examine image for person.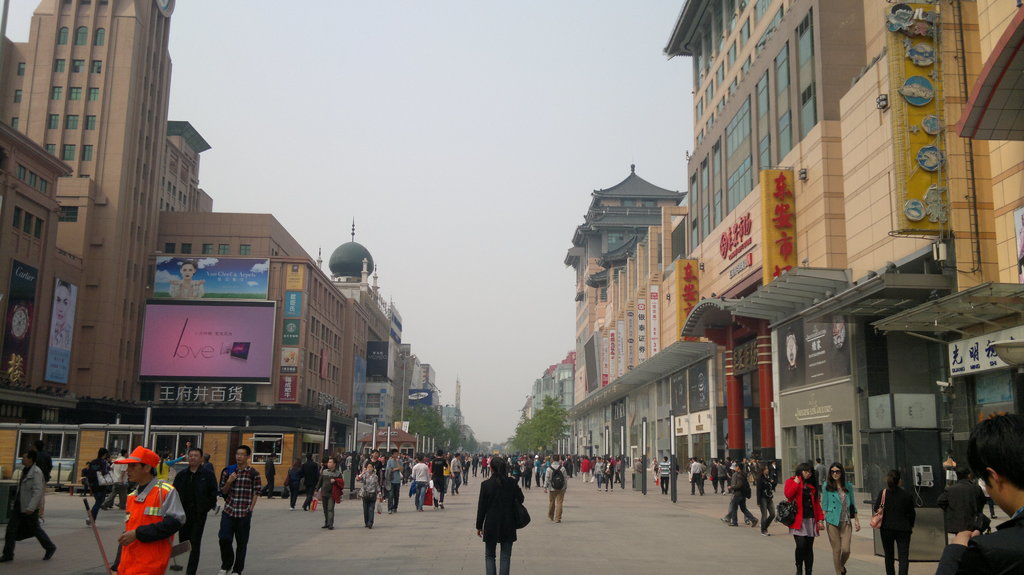
Examination result: pyautogui.locateOnScreen(710, 457, 721, 494).
